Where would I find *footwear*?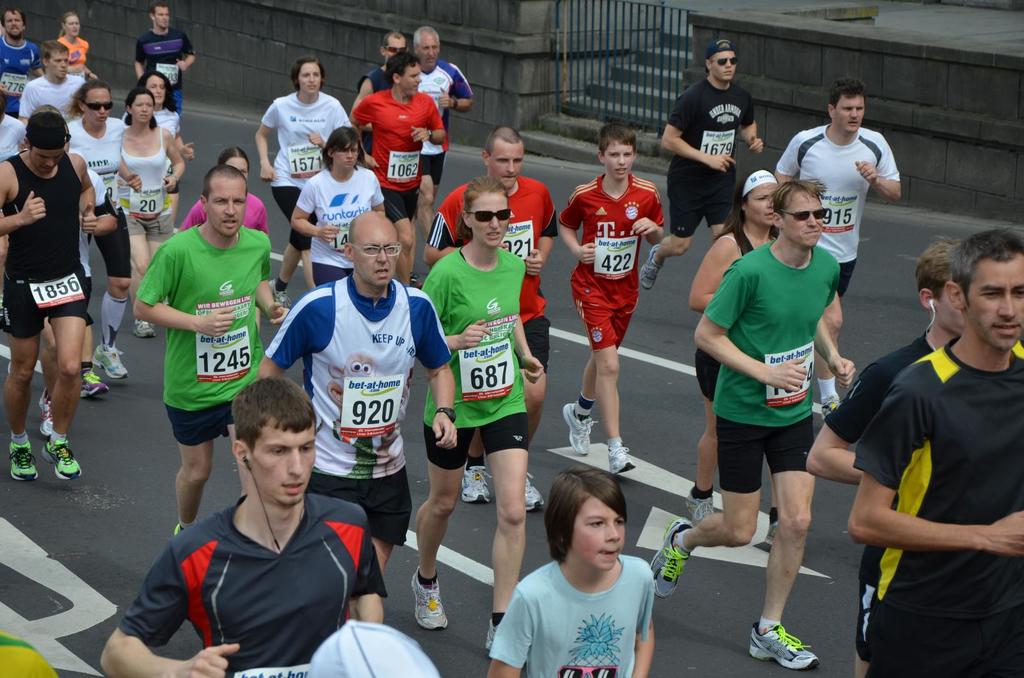
At 643 521 693 595.
